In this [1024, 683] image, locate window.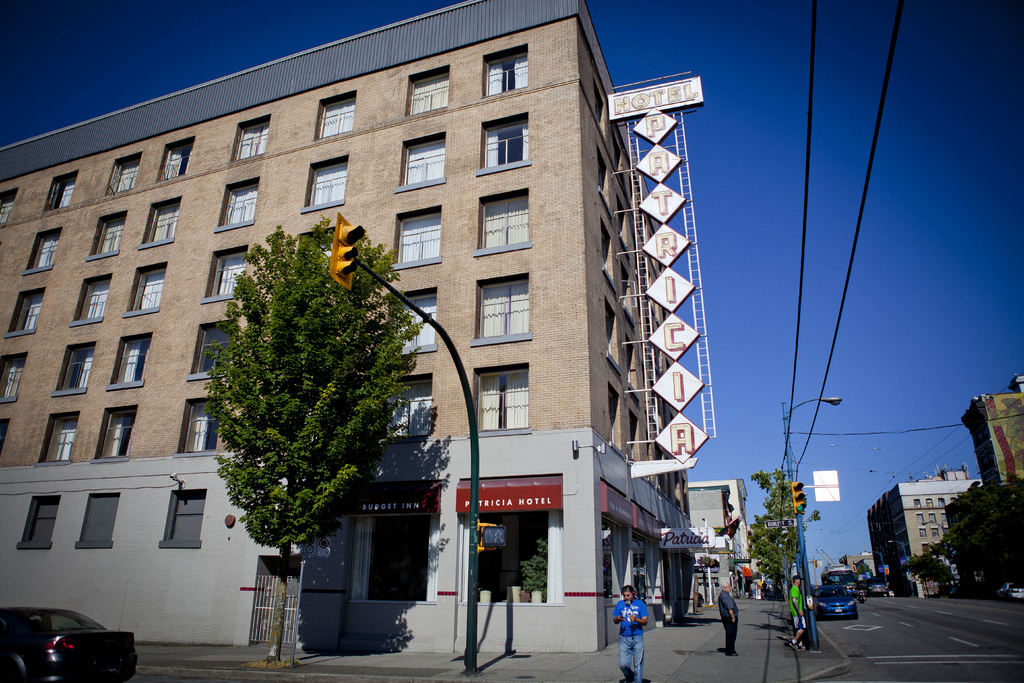
Bounding box: (476, 277, 533, 348).
